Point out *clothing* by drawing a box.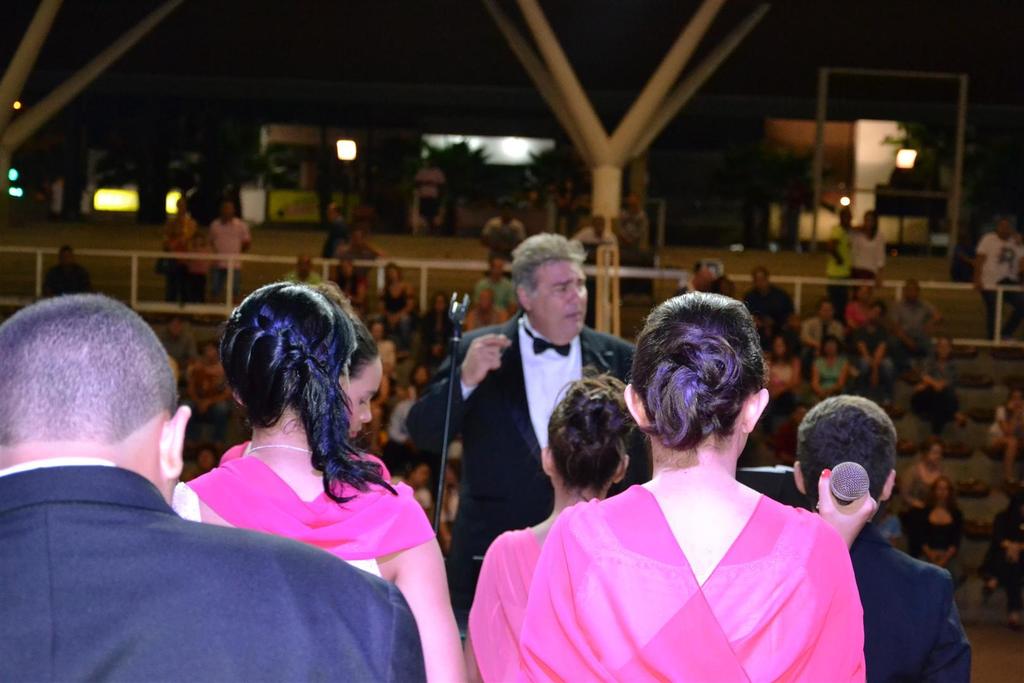
left=856, top=314, right=892, bottom=390.
